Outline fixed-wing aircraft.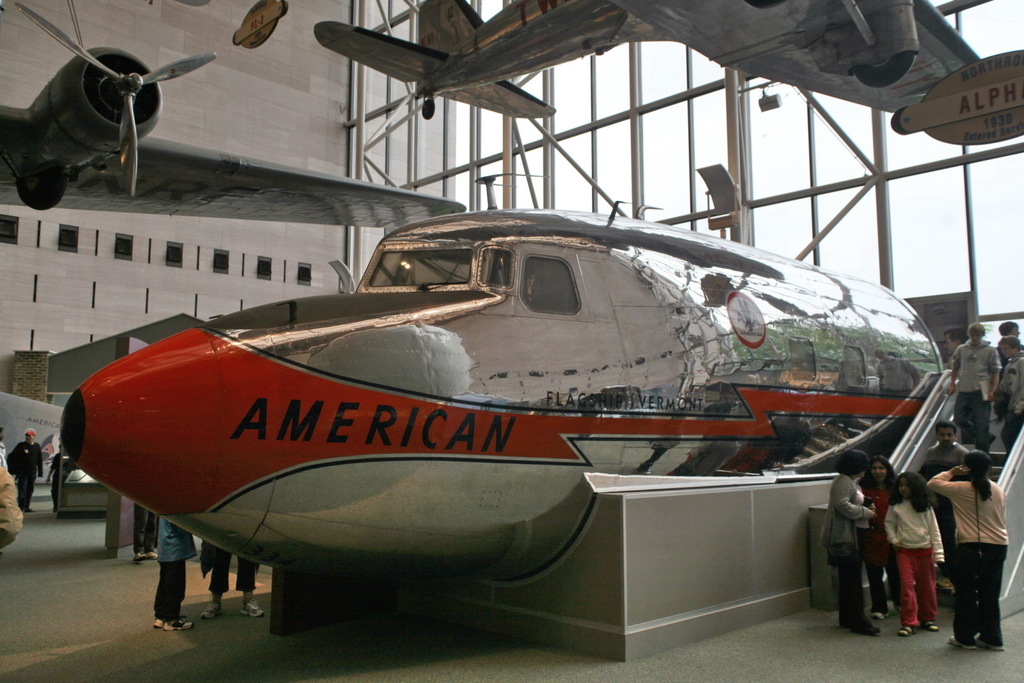
Outline: left=309, top=0, right=998, bottom=118.
